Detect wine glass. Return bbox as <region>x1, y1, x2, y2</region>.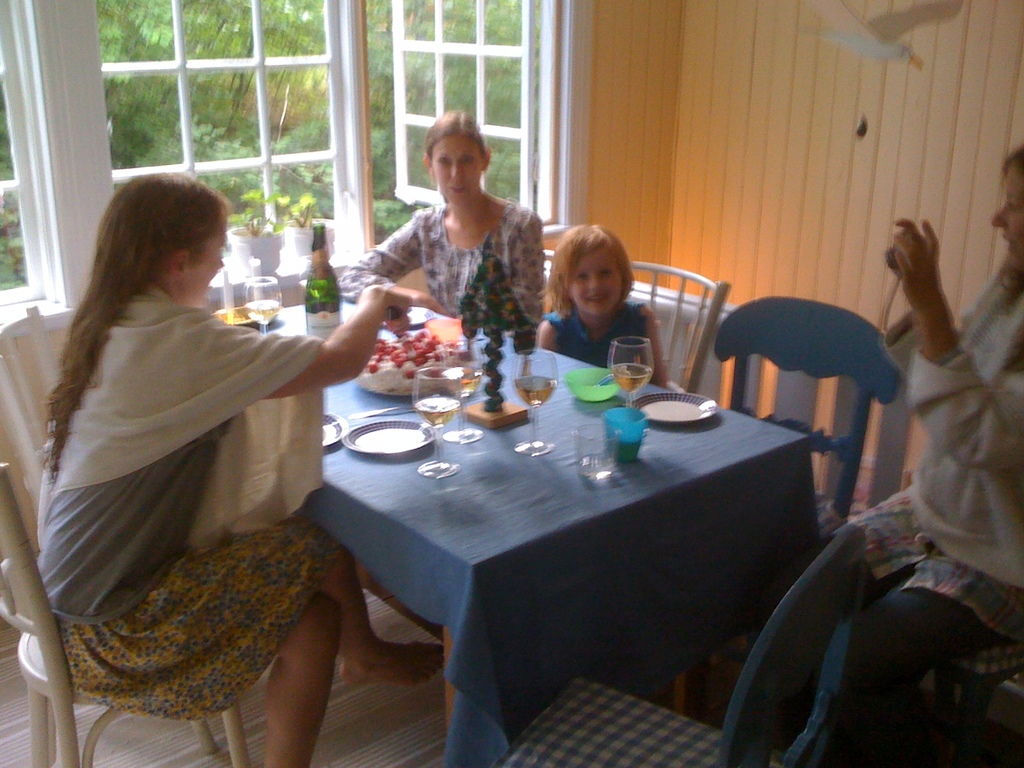
<region>614, 342, 650, 435</region>.
